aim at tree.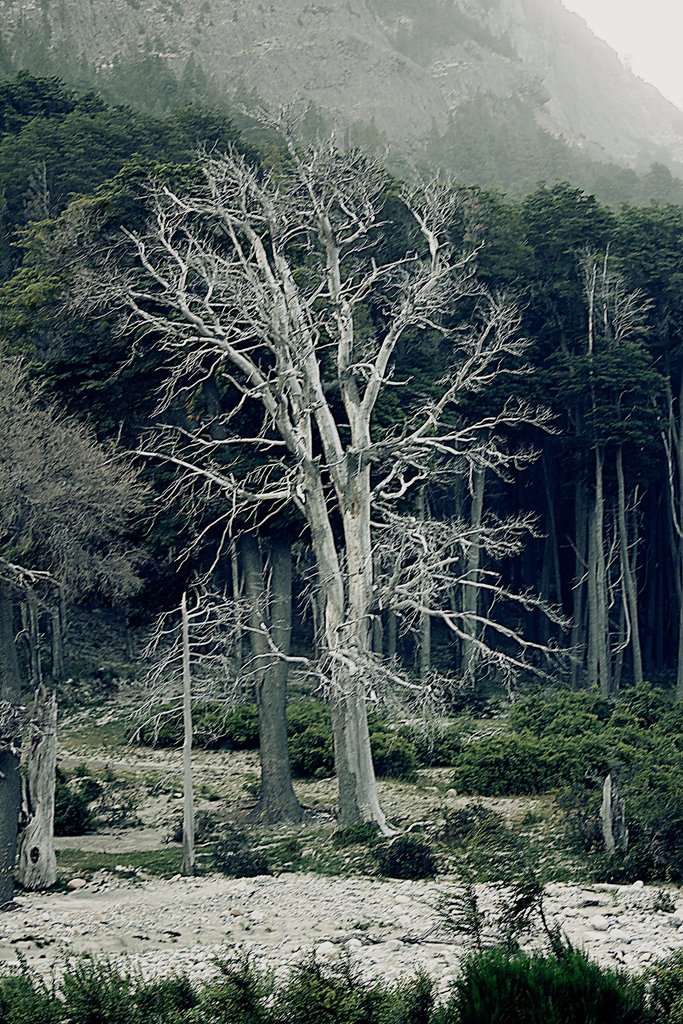
Aimed at 0,353,155,627.
